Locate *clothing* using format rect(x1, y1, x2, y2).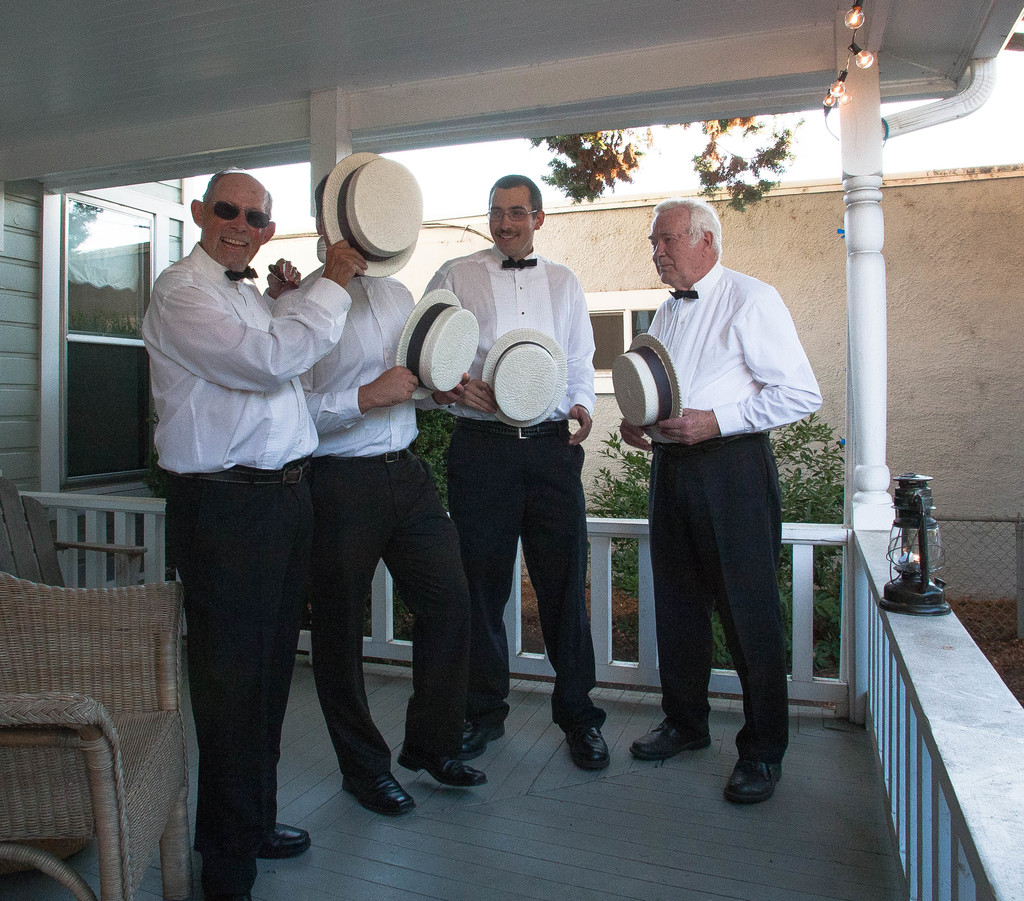
rect(615, 173, 835, 777).
